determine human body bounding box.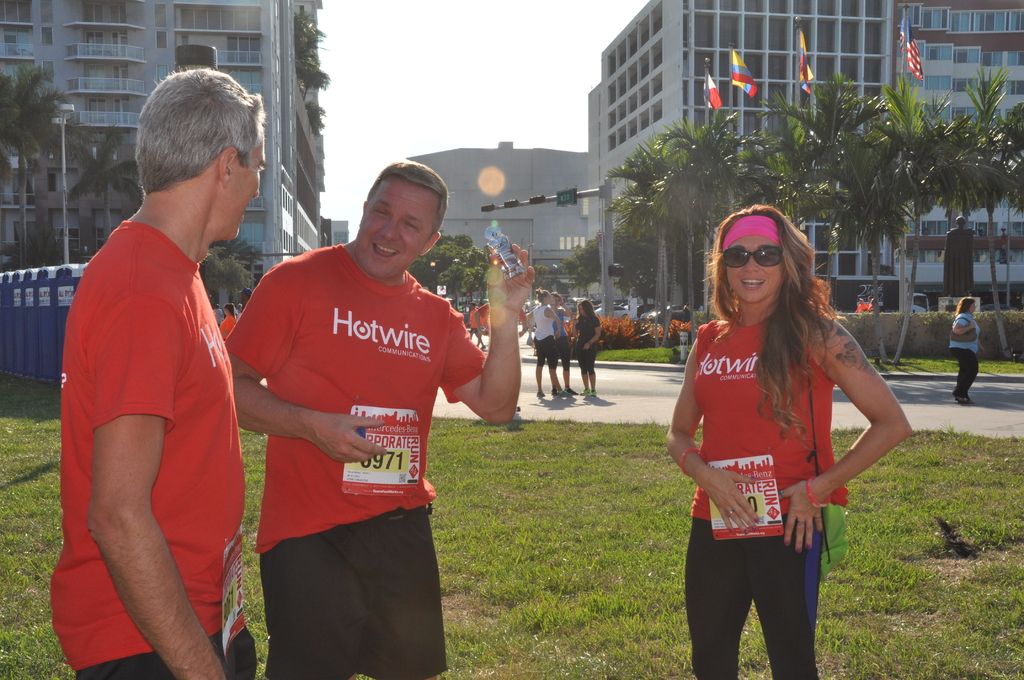
Determined: BBox(570, 311, 602, 399).
